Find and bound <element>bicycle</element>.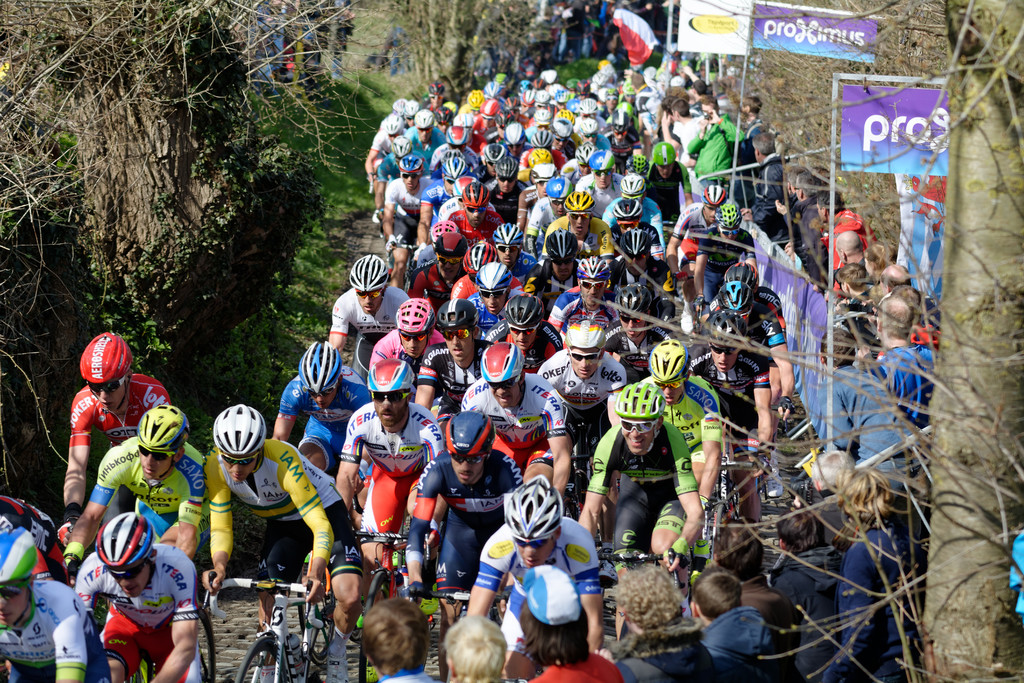
Bound: l=716, t=456, r=774, b=539.
